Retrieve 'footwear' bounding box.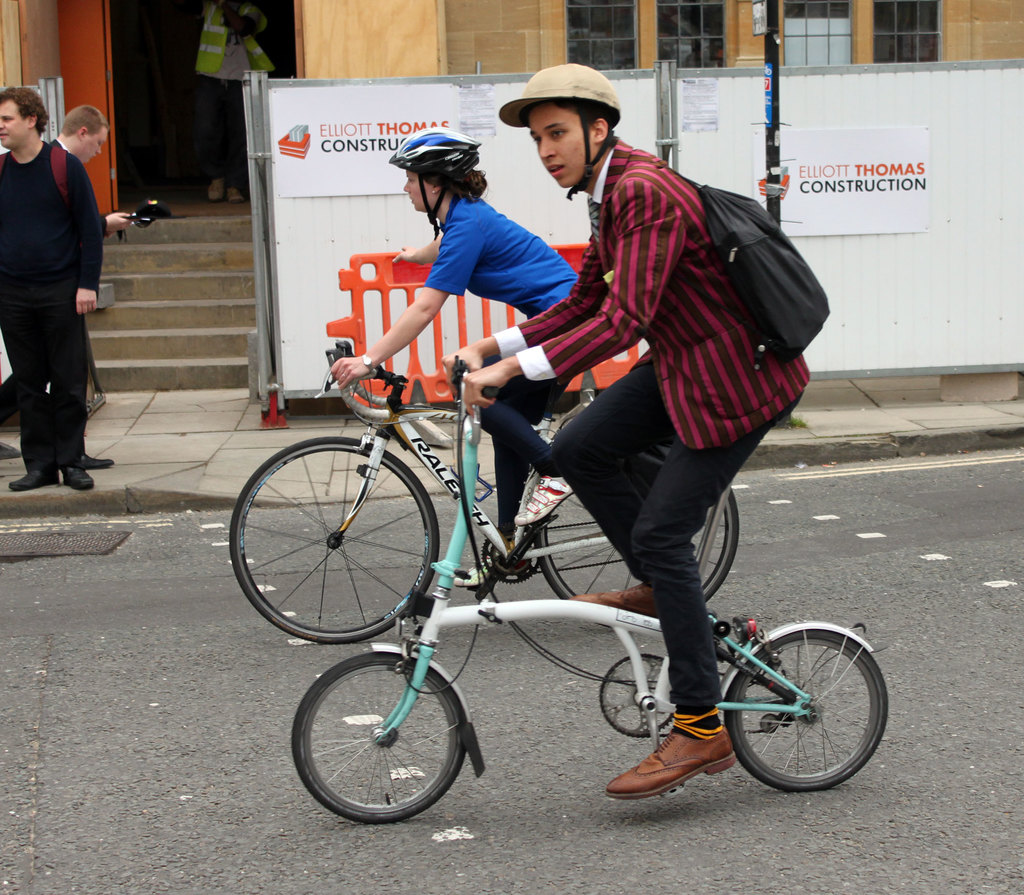
Bounding box: <bbox>8, 469, 61, 489</bbox>.
